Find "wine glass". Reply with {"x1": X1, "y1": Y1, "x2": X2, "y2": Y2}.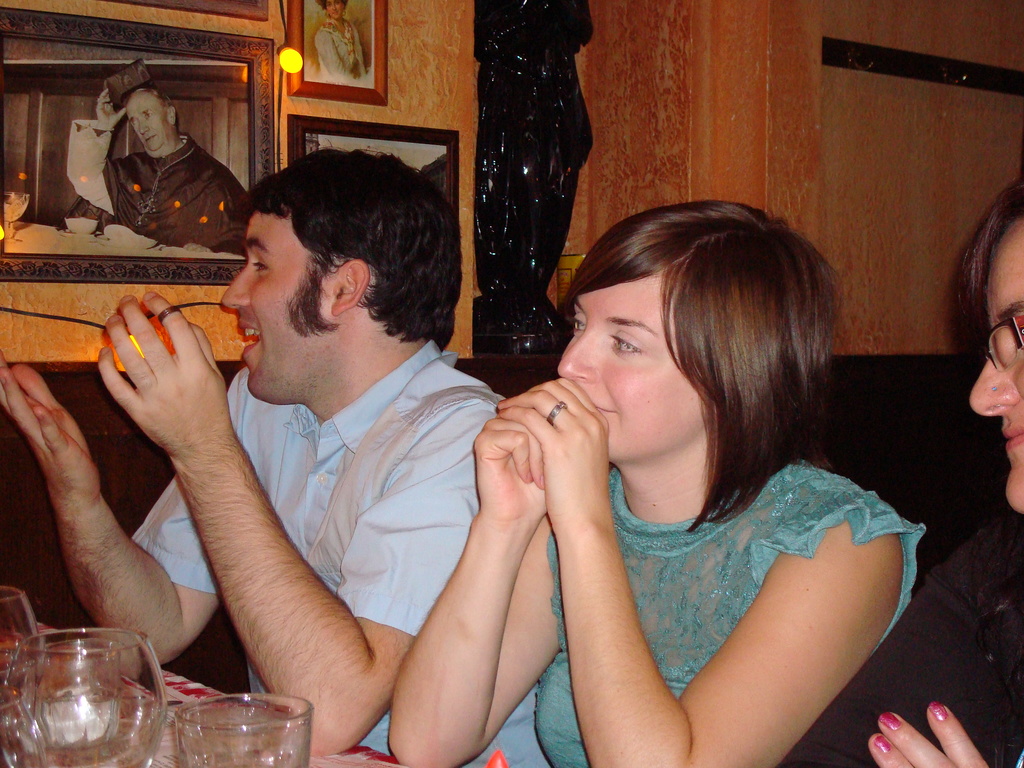
{"x1": 0, "y1": 662, "x2": 49, "y2": 767}.
